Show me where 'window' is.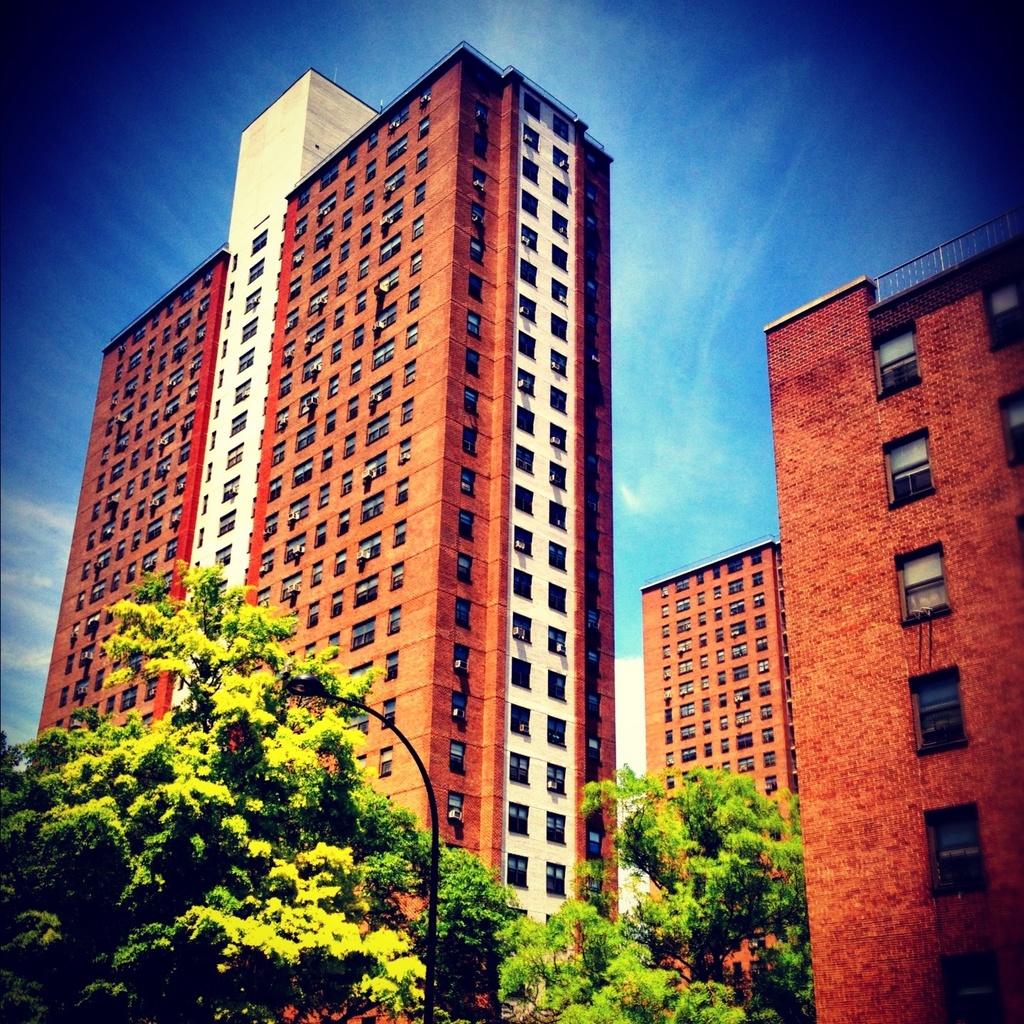
'window' is at (x1=212, y1=400, x2=219, y2=419).
